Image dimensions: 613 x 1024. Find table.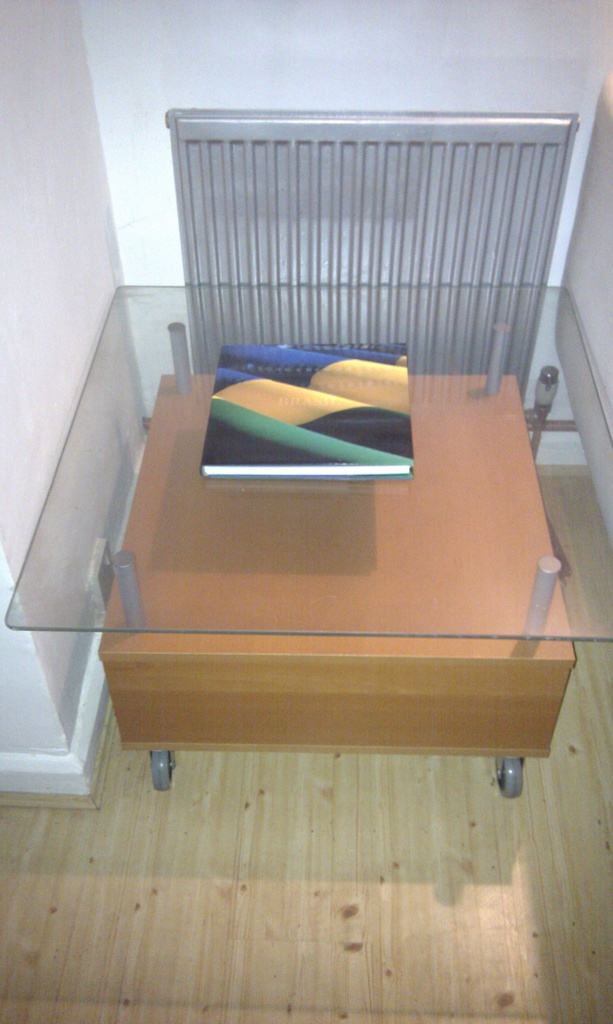
<region>84, 228, 584, 838</region>.
